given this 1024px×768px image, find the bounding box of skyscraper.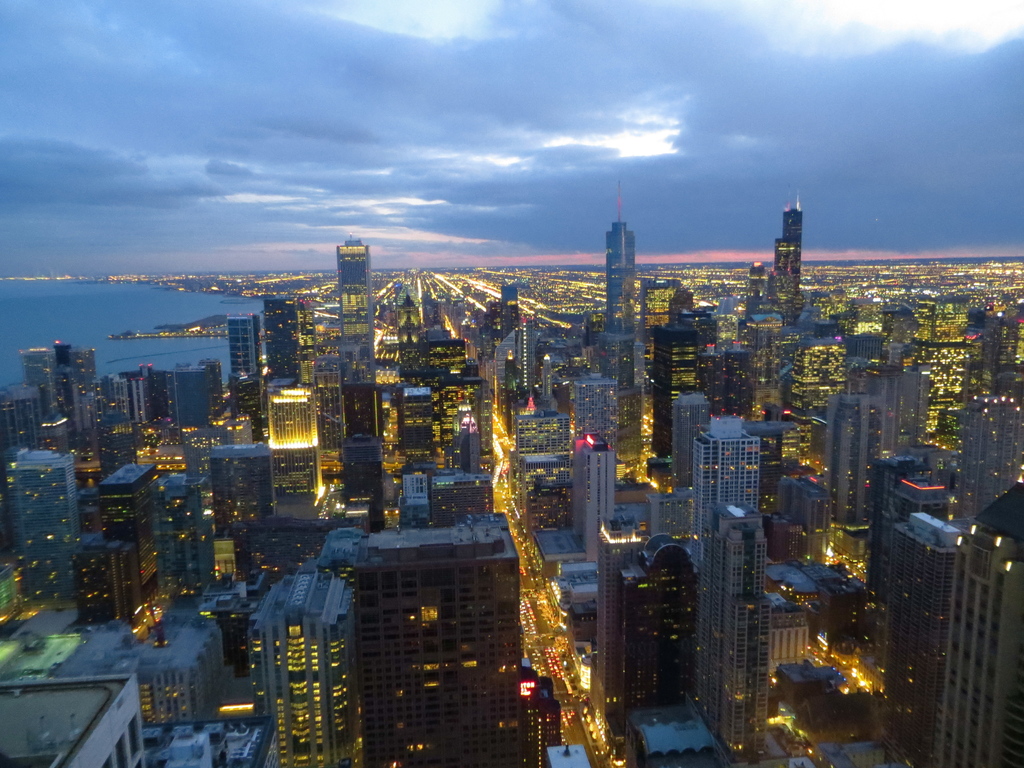
510,403,592,516.
